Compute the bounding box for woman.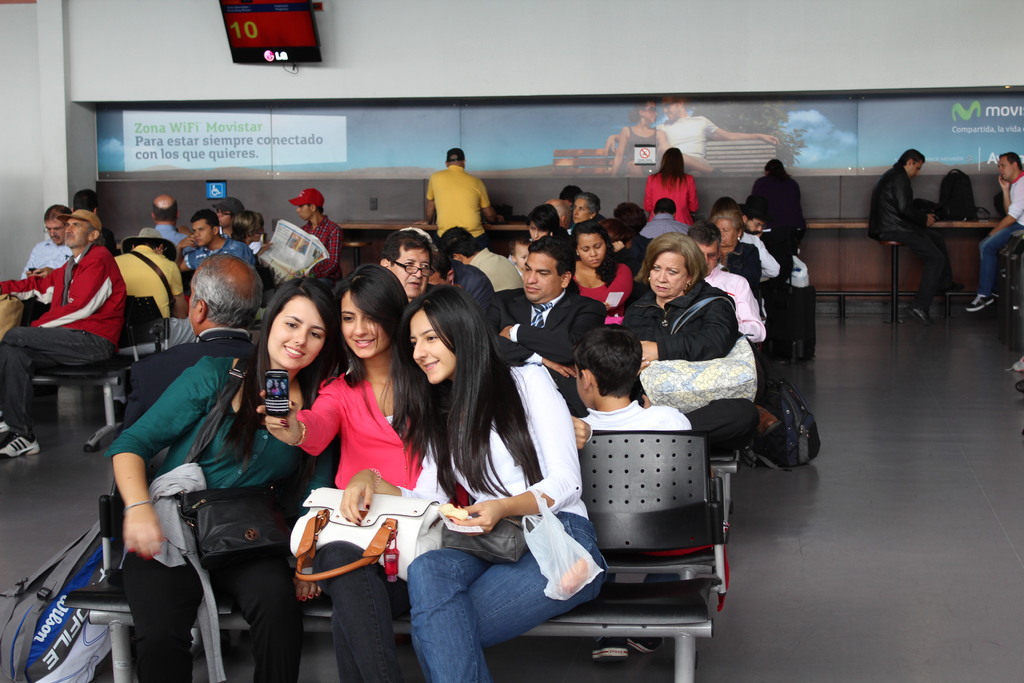
387/286/600/682.
